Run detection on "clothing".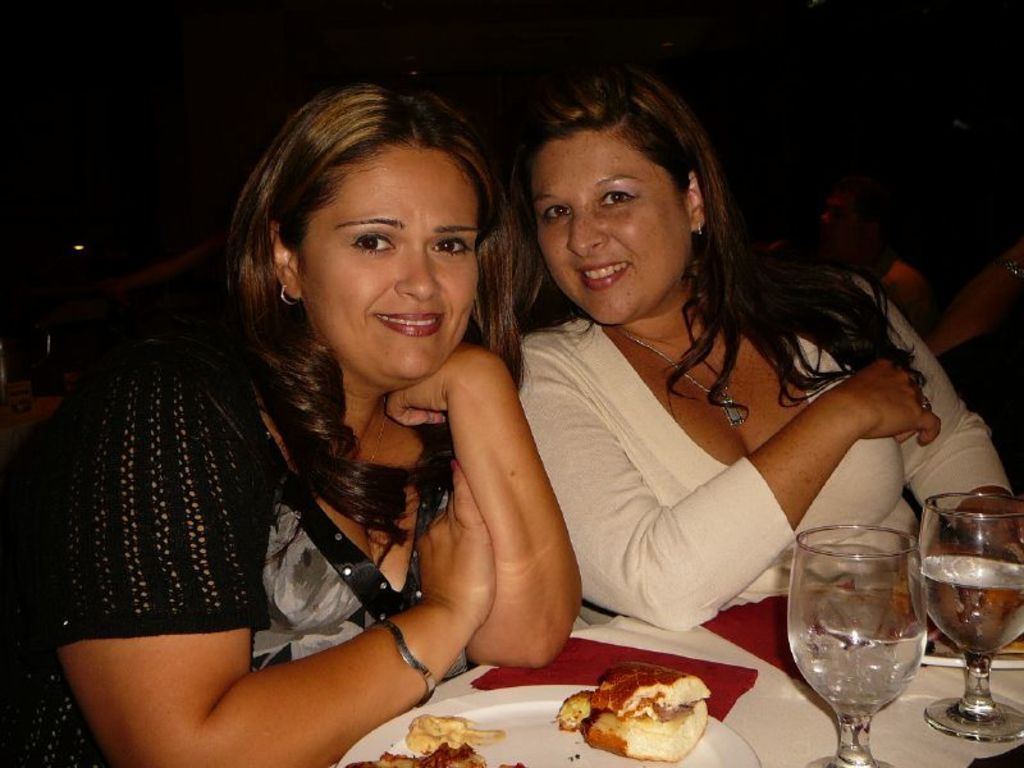
Result: Rect(17, 364, 532, 767).
